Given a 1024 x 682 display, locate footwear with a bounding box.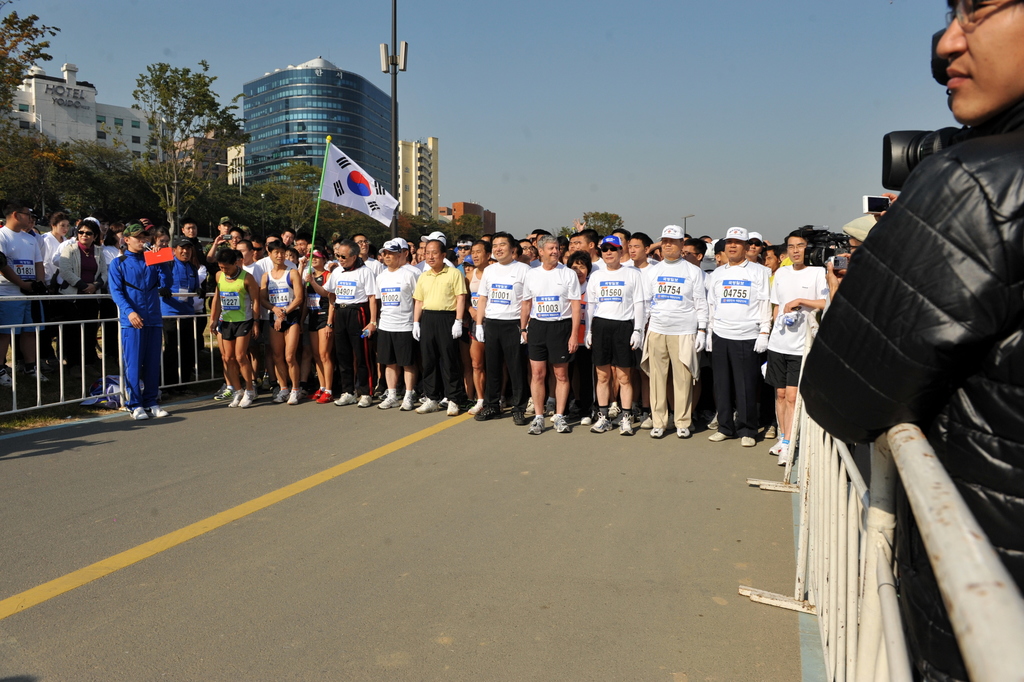
Located: pyautogui.locateOnScreen(415, 393, 437, 414).
